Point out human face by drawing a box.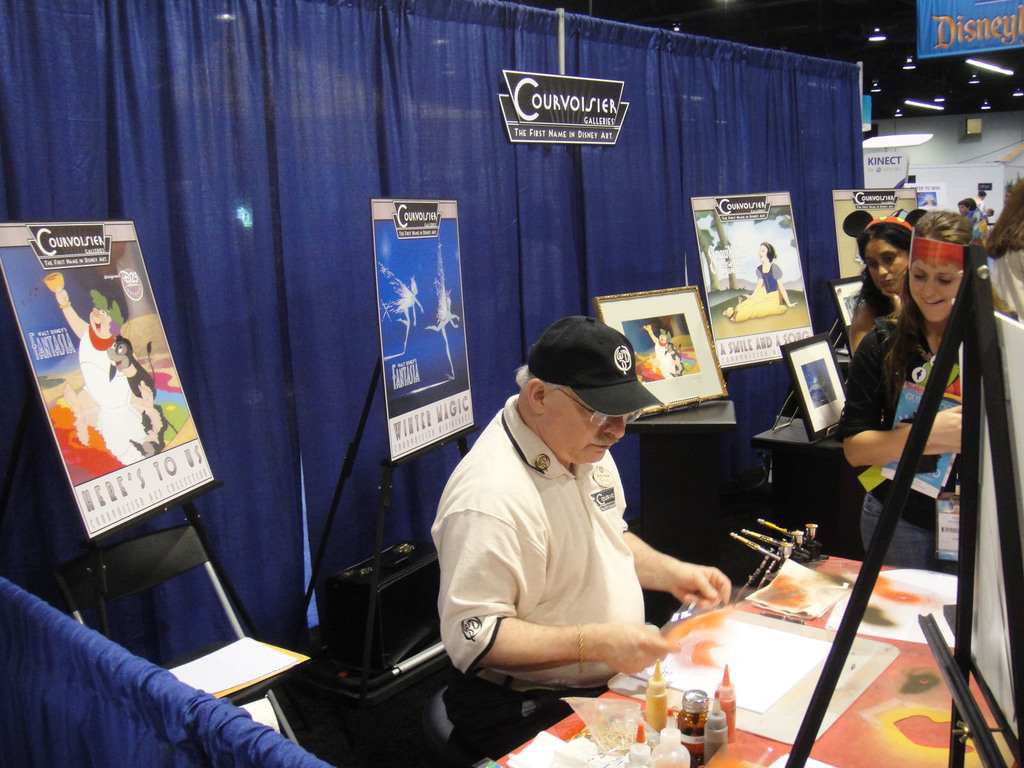
bbox(859, 239, 907, 294).
